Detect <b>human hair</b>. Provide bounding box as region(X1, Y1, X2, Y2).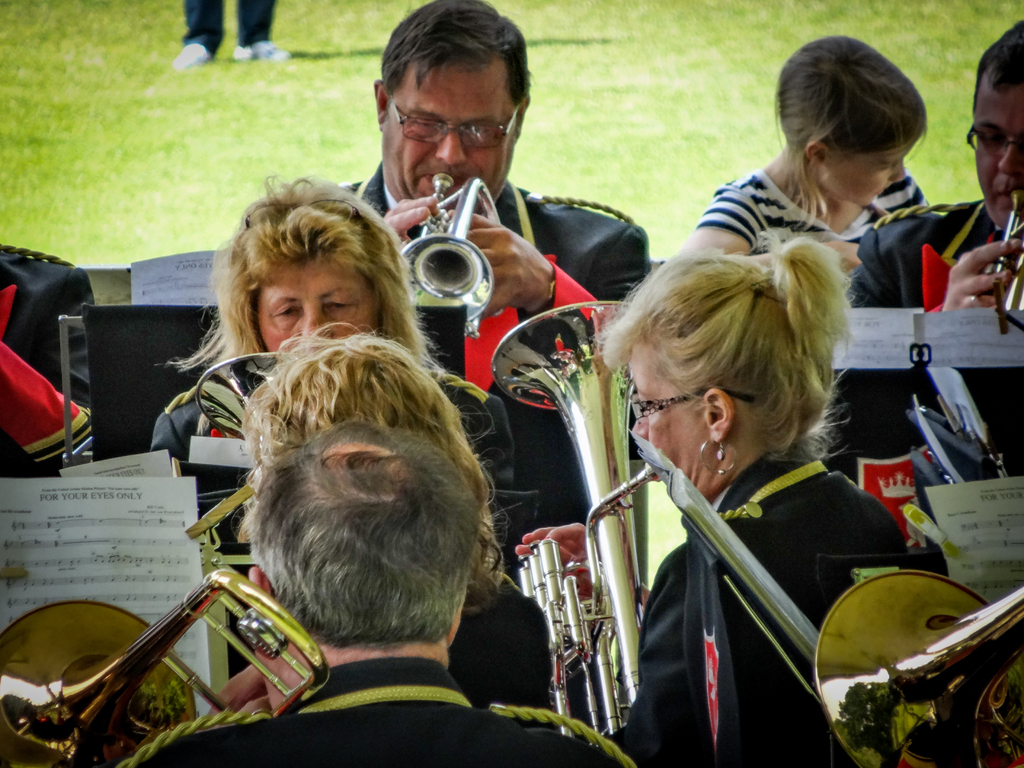
region(968, 15, 1023, 116).
